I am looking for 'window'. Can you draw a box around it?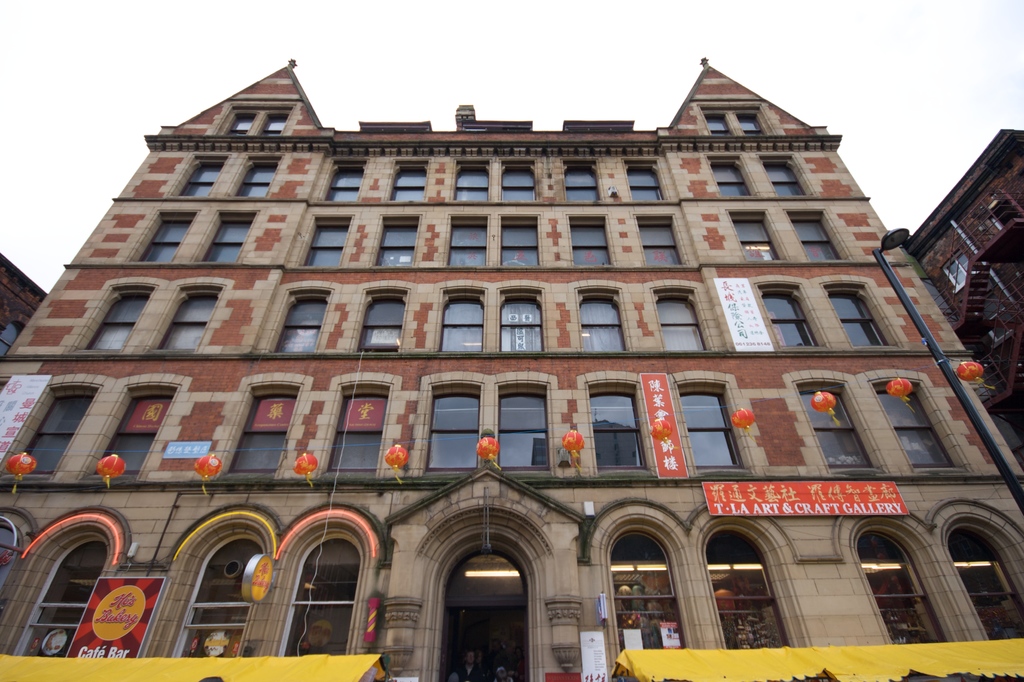
Sure, the bounding box is bbox(351, 284, 394, 356).
